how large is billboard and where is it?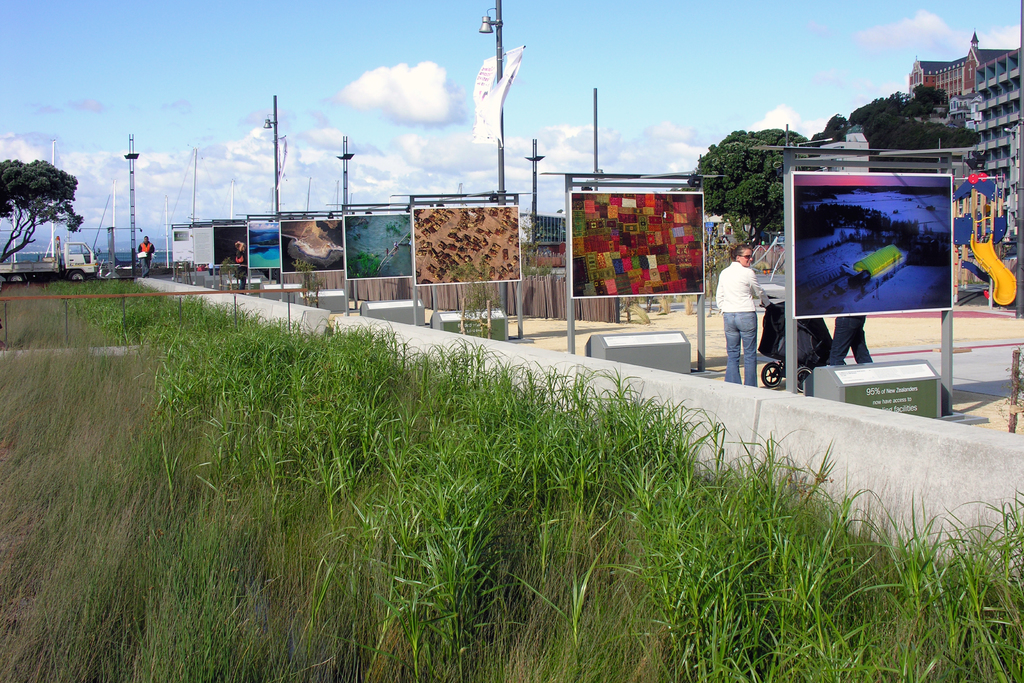
Bounding box: detection(211, 224, 246, 268).
